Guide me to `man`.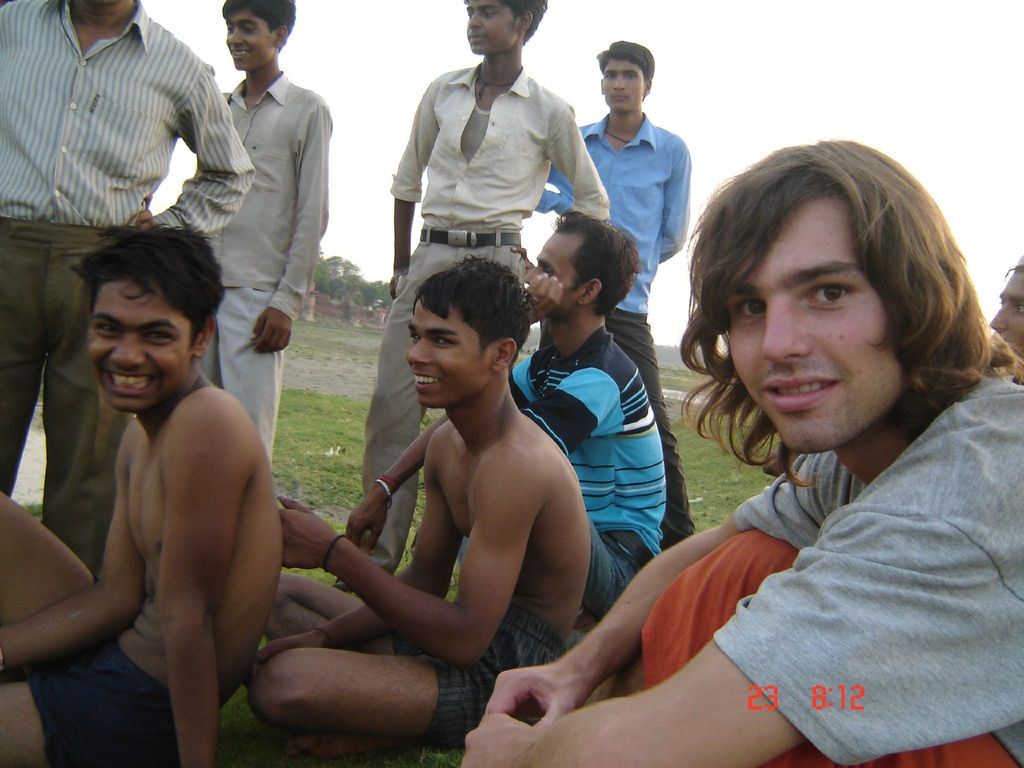
Guidance: bbox(458, 138, 1023, 767).
